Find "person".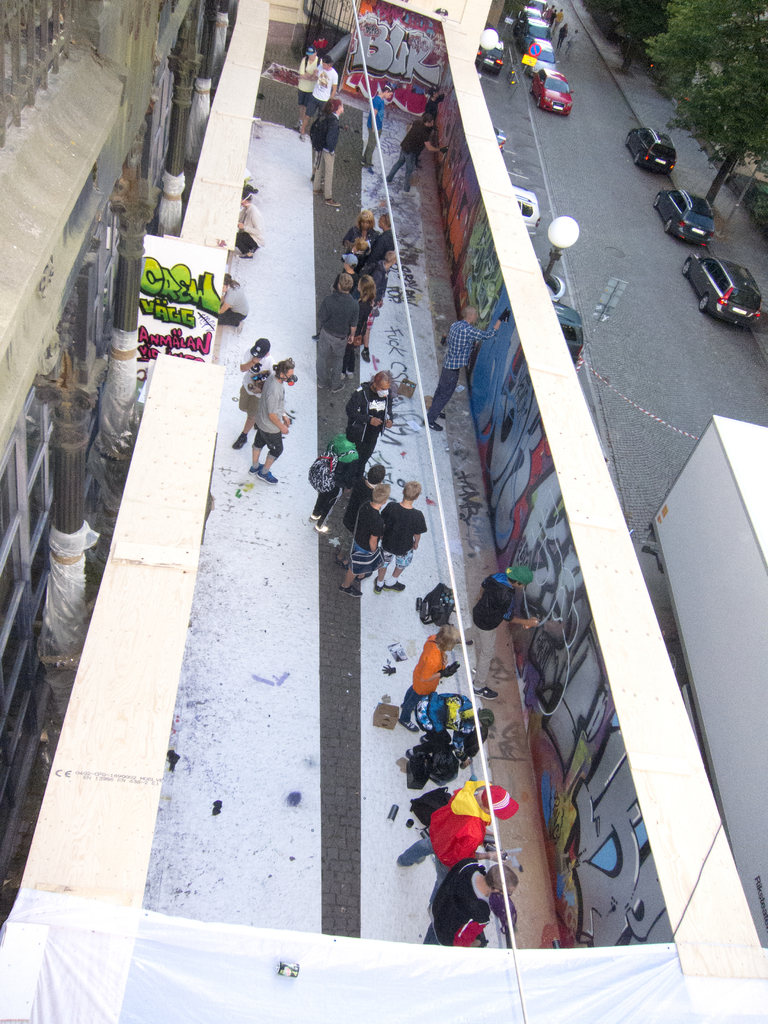
248, 358, 297, 481.
